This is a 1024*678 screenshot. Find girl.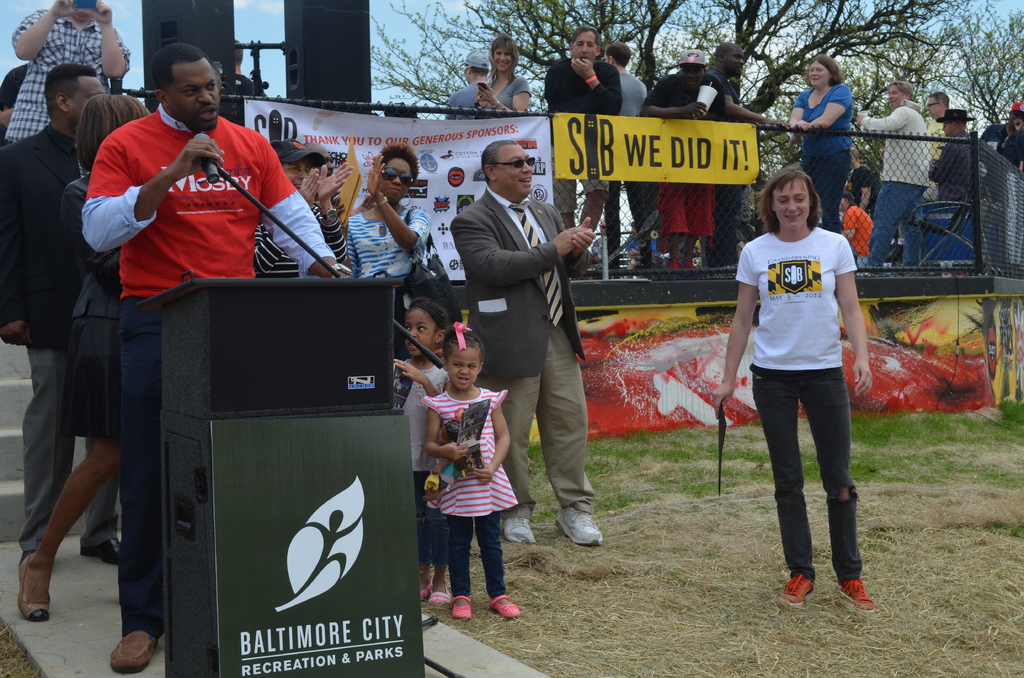
Bounding box: x1=420 y1=313 x2=519 y2=616.
